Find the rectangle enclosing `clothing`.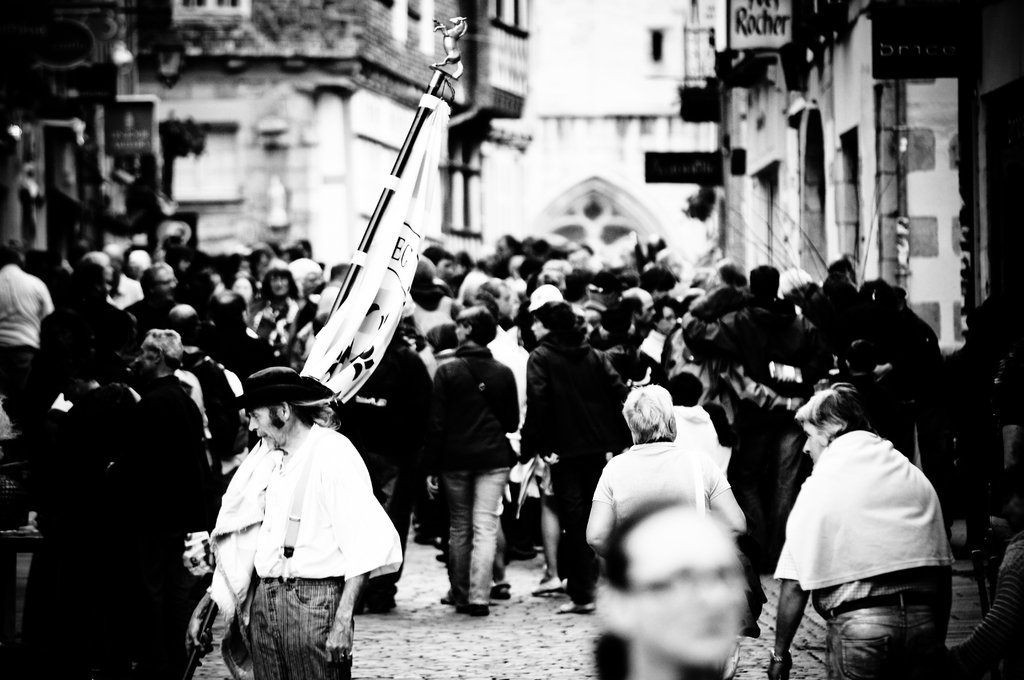
bbox(945, 536, 1023, 679).
